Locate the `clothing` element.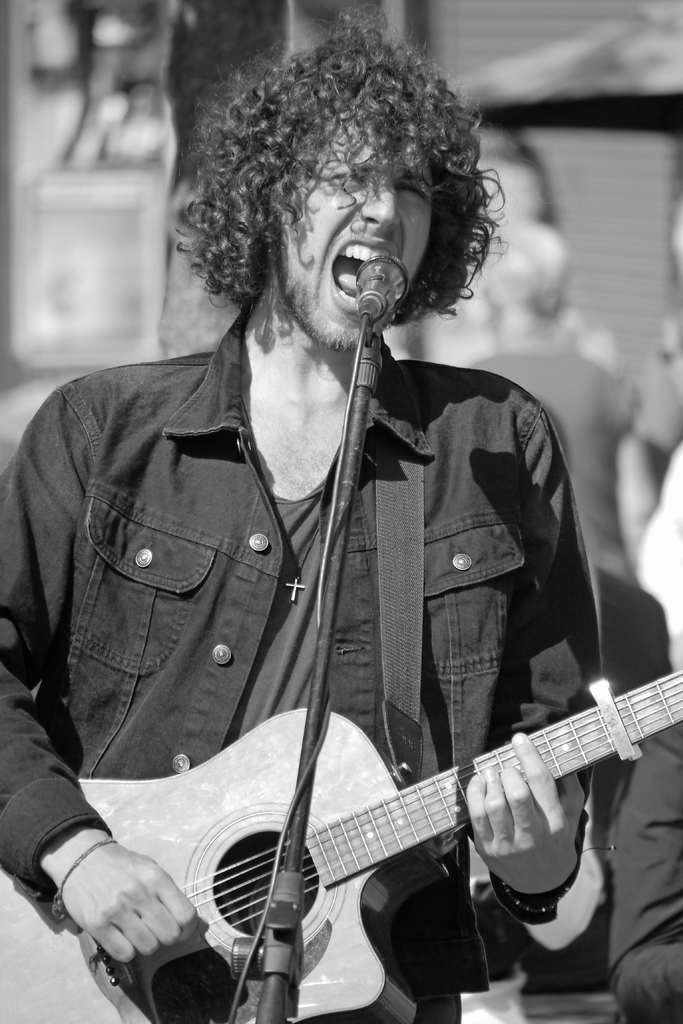
Element bbox: <box>70,319,649,984</box>.
